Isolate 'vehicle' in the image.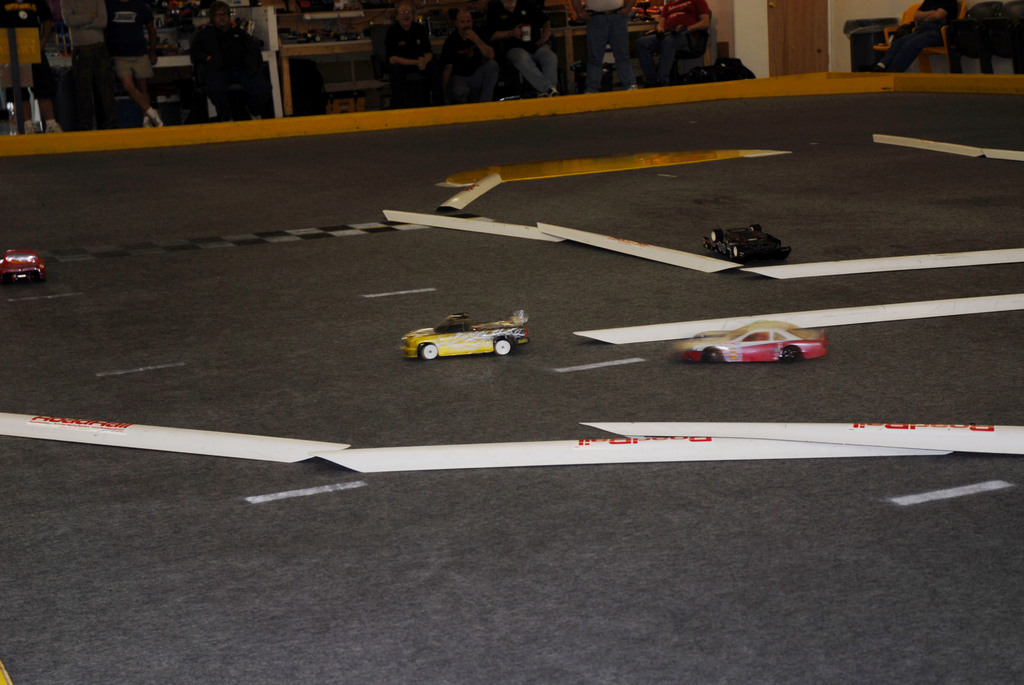
Isolated region: [685, 317, 832, 365].
